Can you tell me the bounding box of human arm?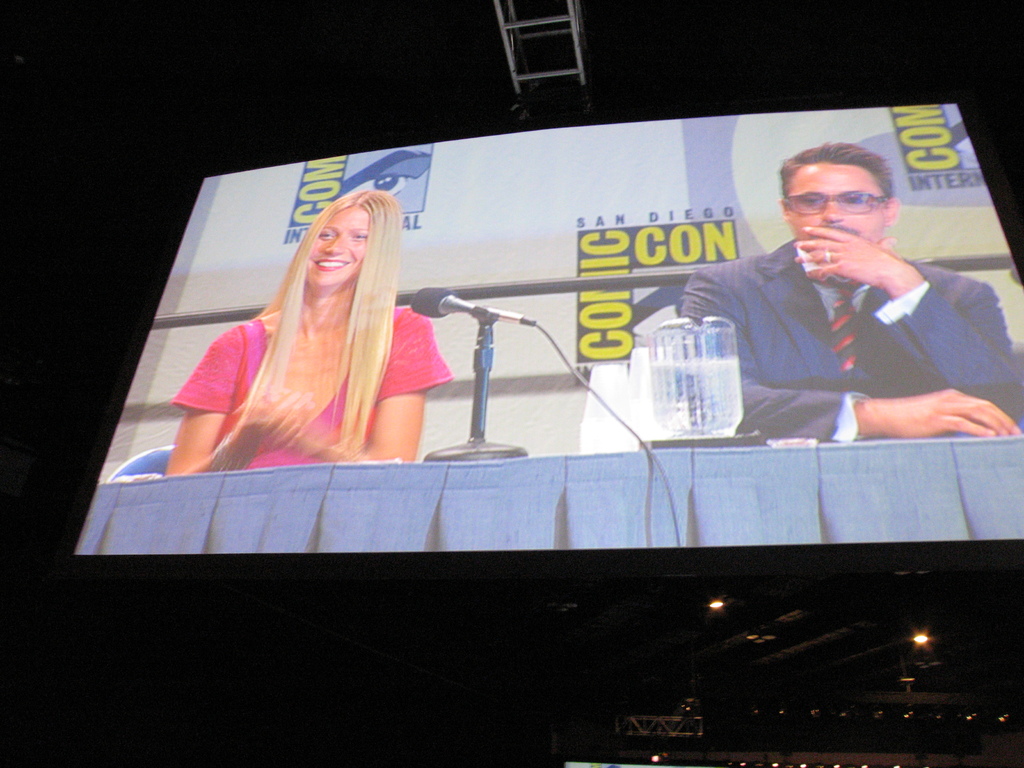
[163, 321, 305, 475].
